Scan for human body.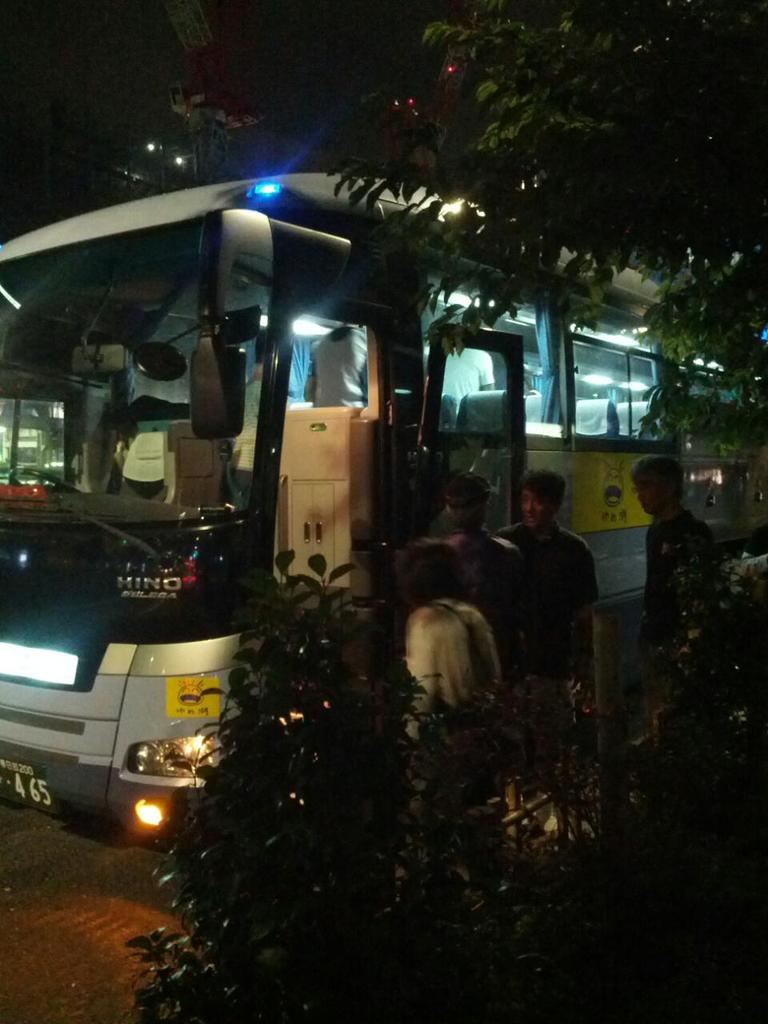
Scan result: box=[488, 476, 602, 831].
